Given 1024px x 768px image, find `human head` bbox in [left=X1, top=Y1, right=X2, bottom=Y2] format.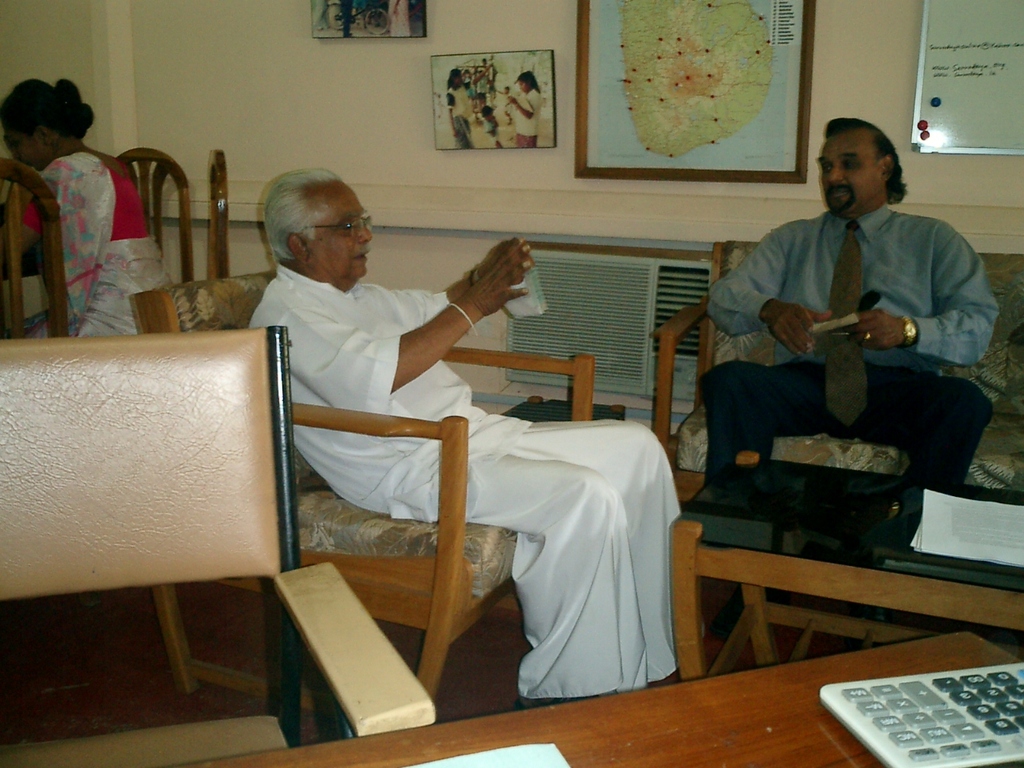
[left=514, top=69, right=541, bottom=94].
